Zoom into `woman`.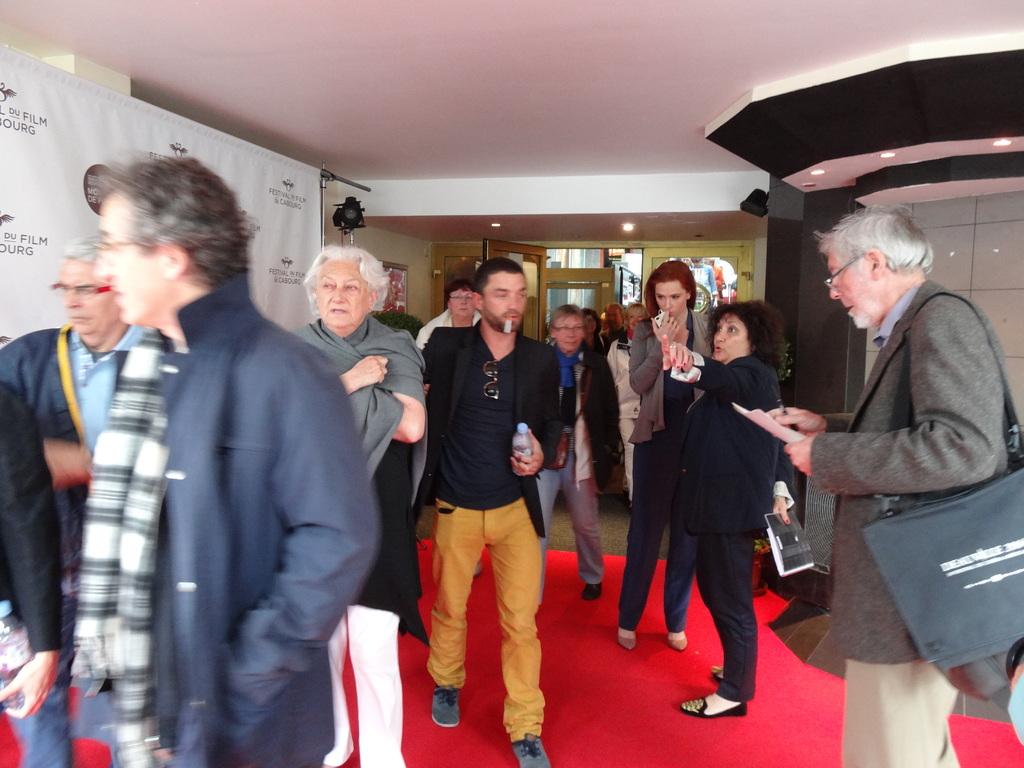
Zoom target: (616,260,712,652).
